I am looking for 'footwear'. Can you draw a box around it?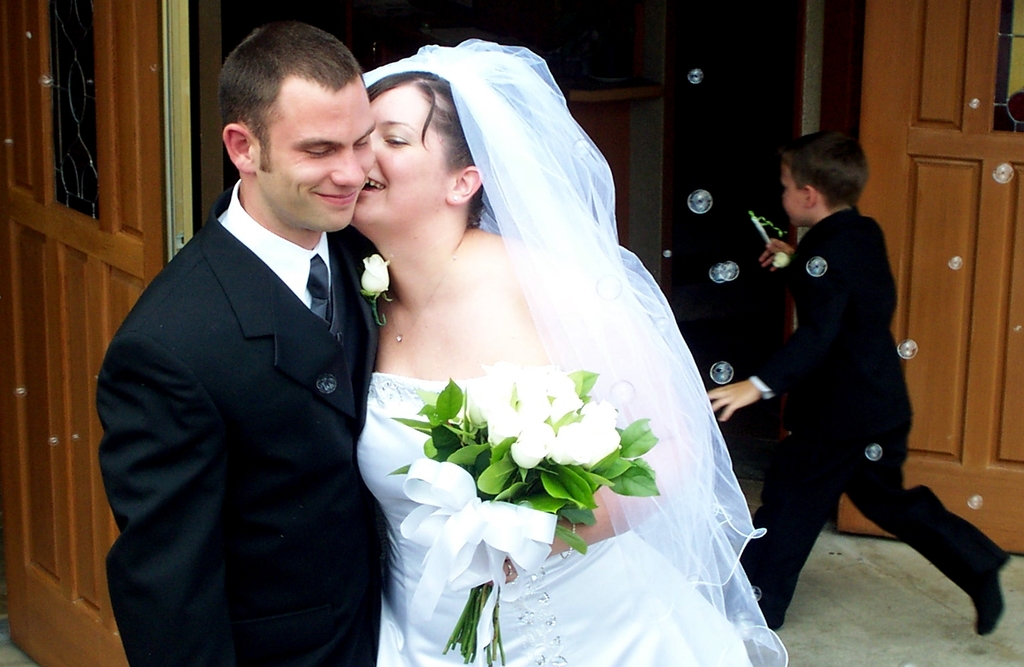
Sure, the bounding box is (left=970, top=552, right=1012, bottom=636).
